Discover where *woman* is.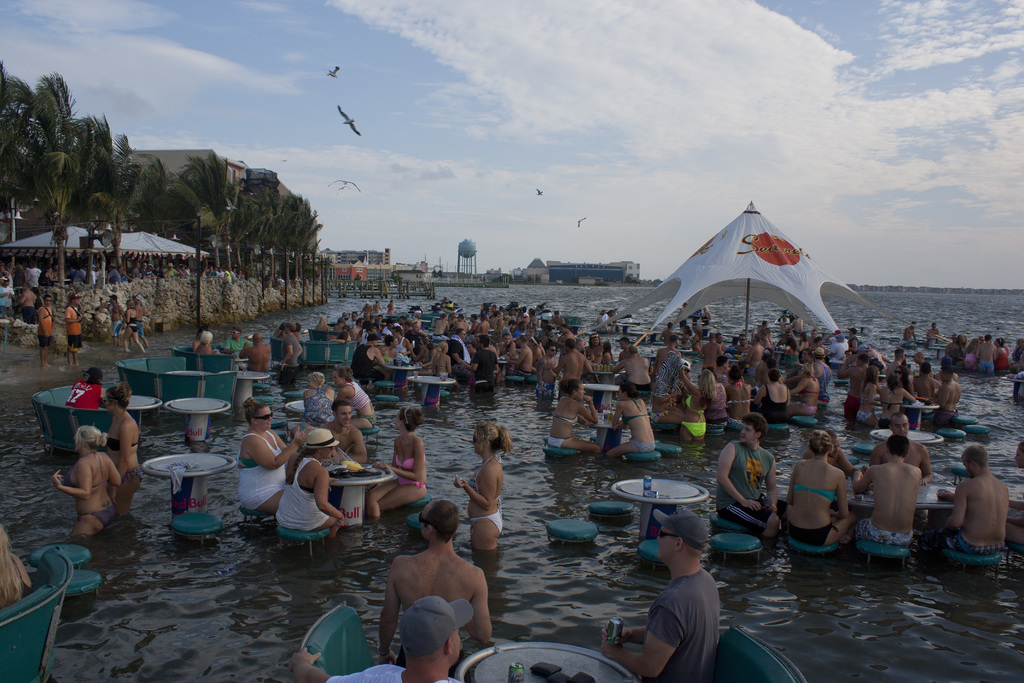
Discovered at bbox=[706, 373, 730, 434].
